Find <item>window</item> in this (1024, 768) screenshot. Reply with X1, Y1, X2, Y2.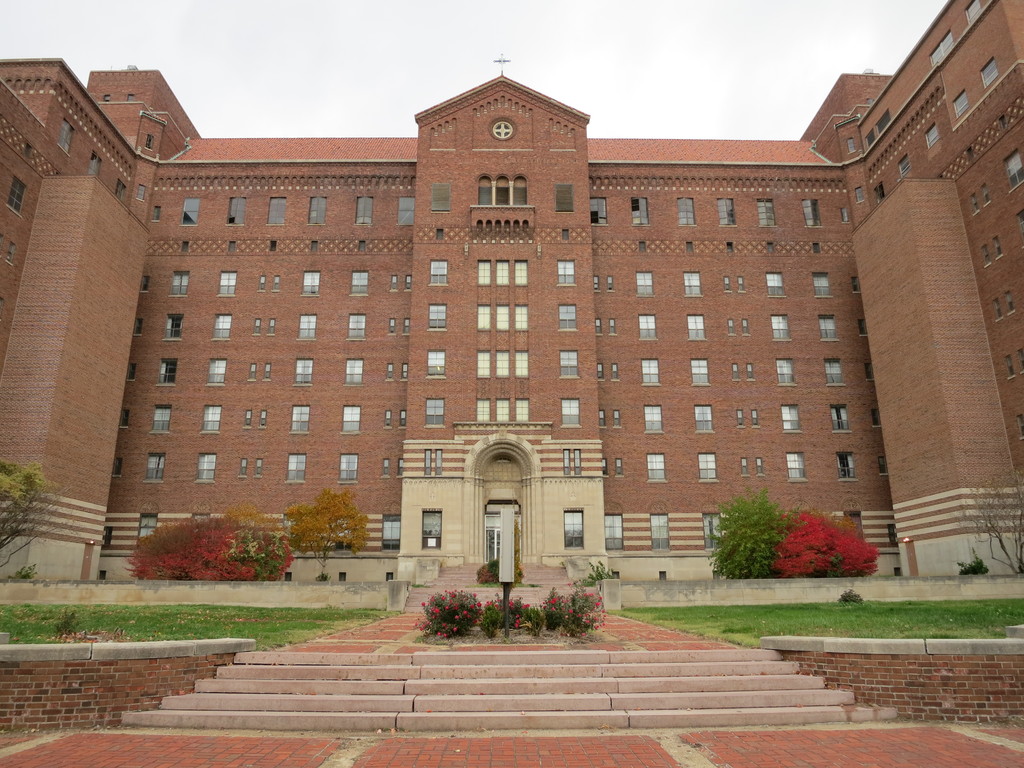
227, 195, 252, 220.
